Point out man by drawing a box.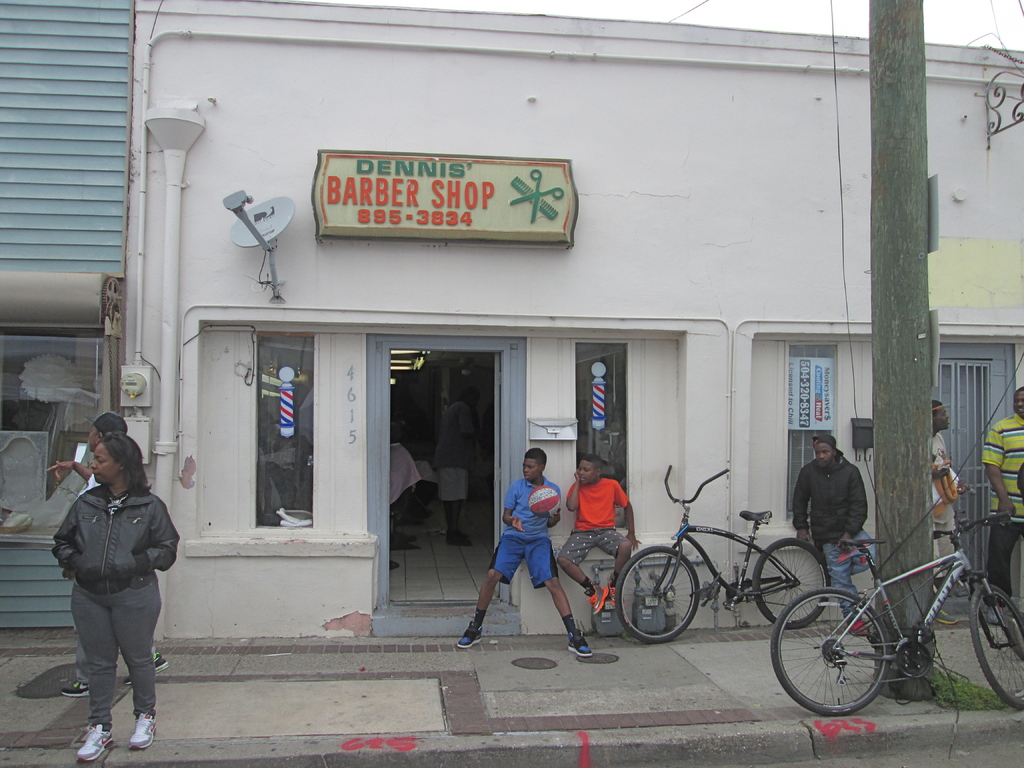
pyautogui.locateOnScreen(431, 388, 485, 546).
